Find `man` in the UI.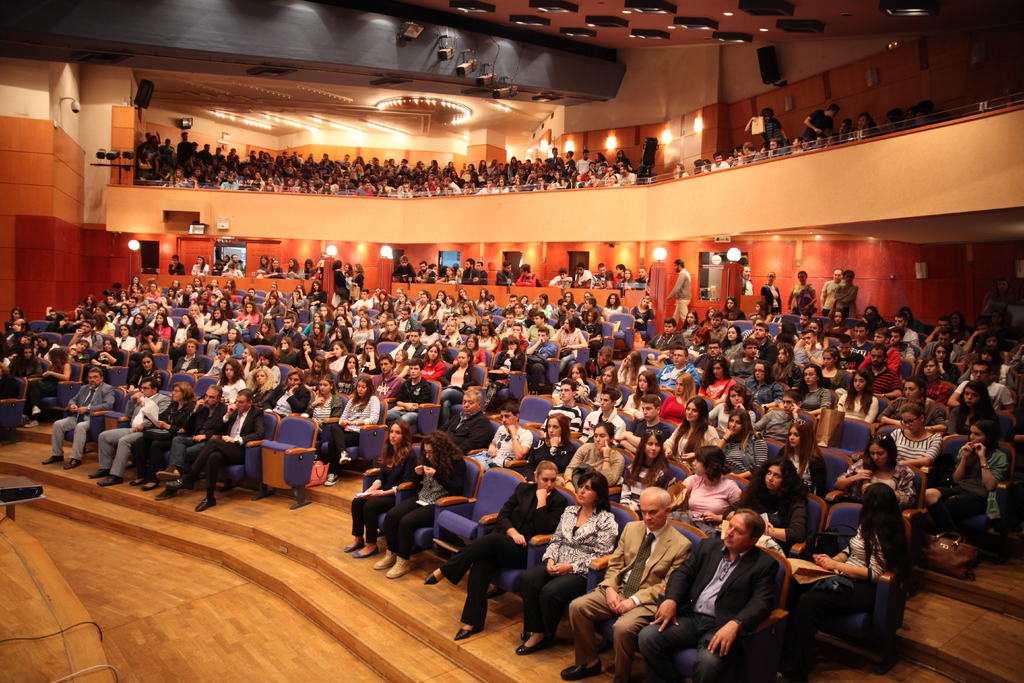
UI element at [415,261,437,286].
